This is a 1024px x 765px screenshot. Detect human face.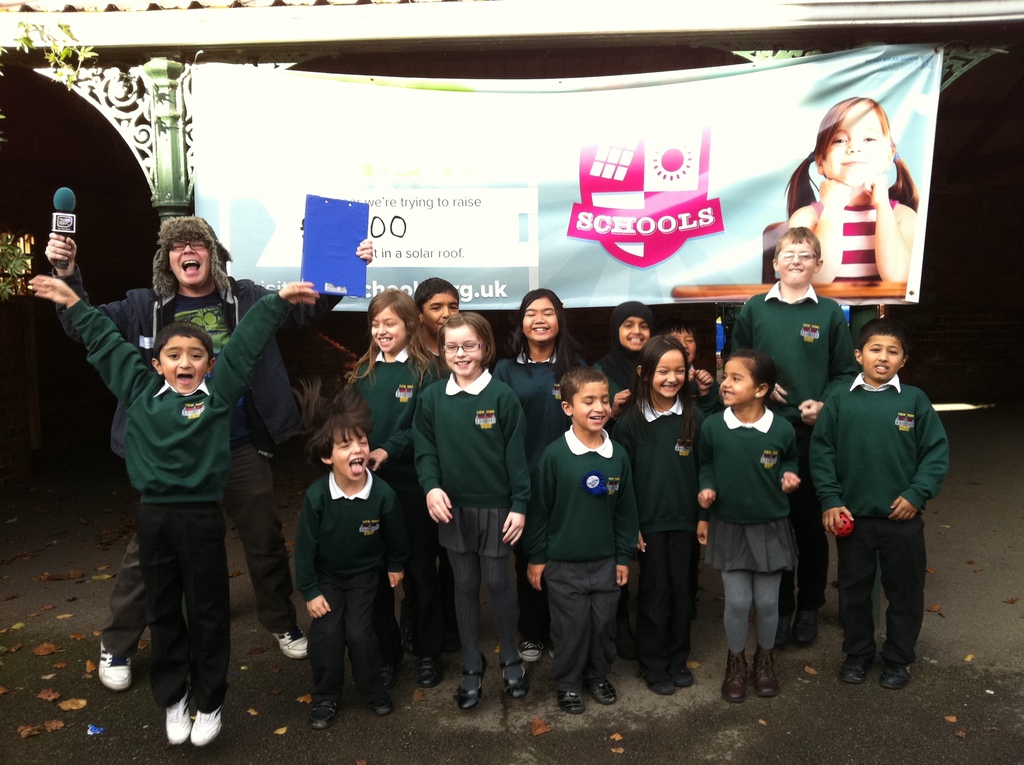
(x1=774, y1=238, x2=820, y2=293).
